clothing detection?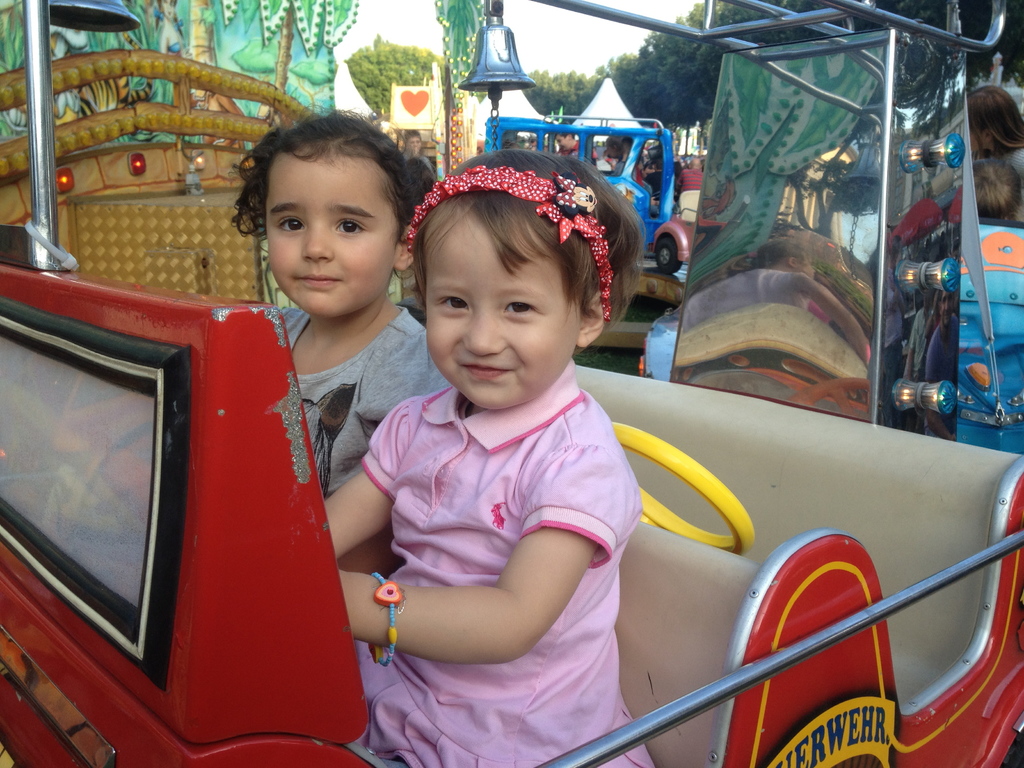
locate(364, 359, 656, 767)
